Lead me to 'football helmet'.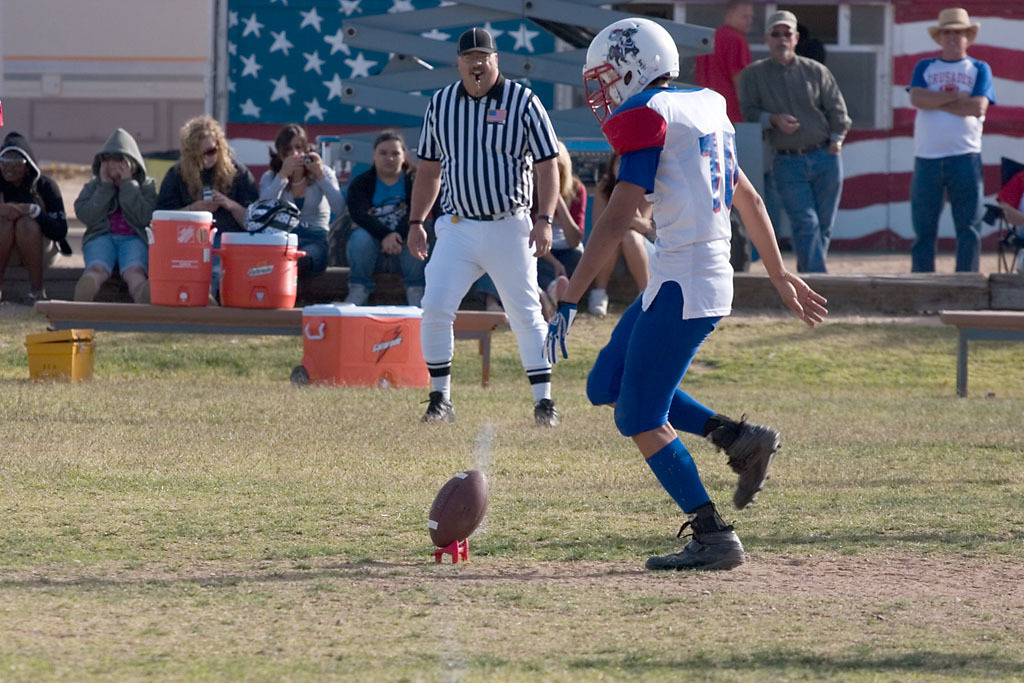
Lead to 584,19,684,112.
